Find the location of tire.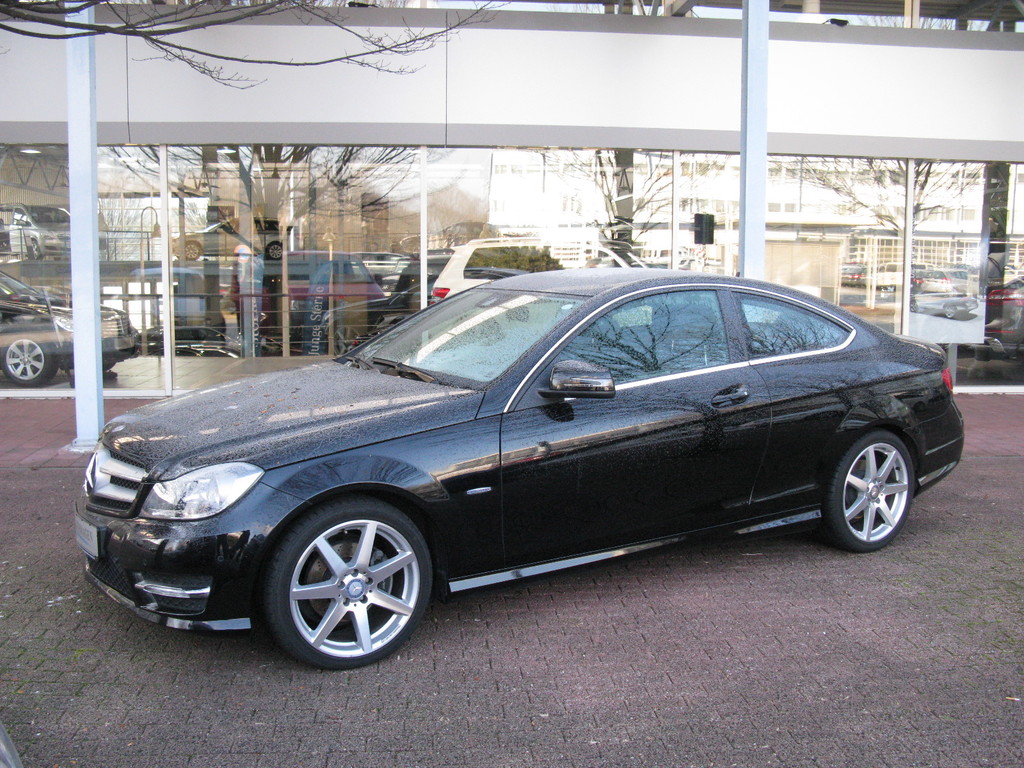
Location: {"x1": 817, "y1": 433, "x2": 915, "y2": 558}.
